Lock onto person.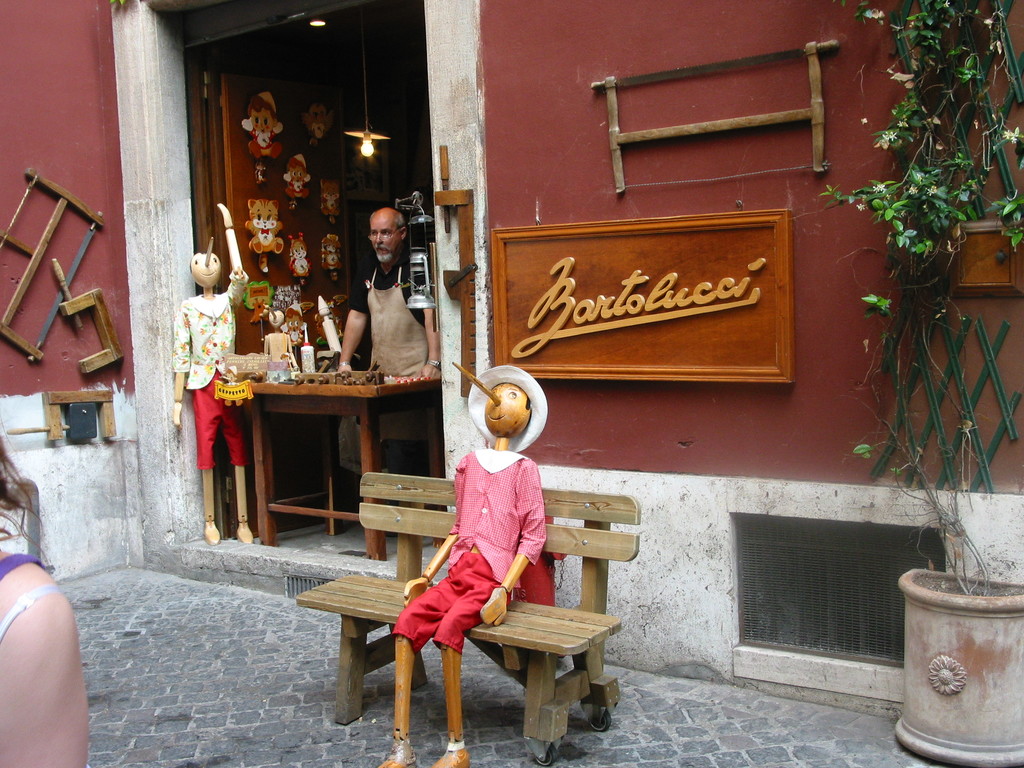
Locked: (378,352,556,767).
